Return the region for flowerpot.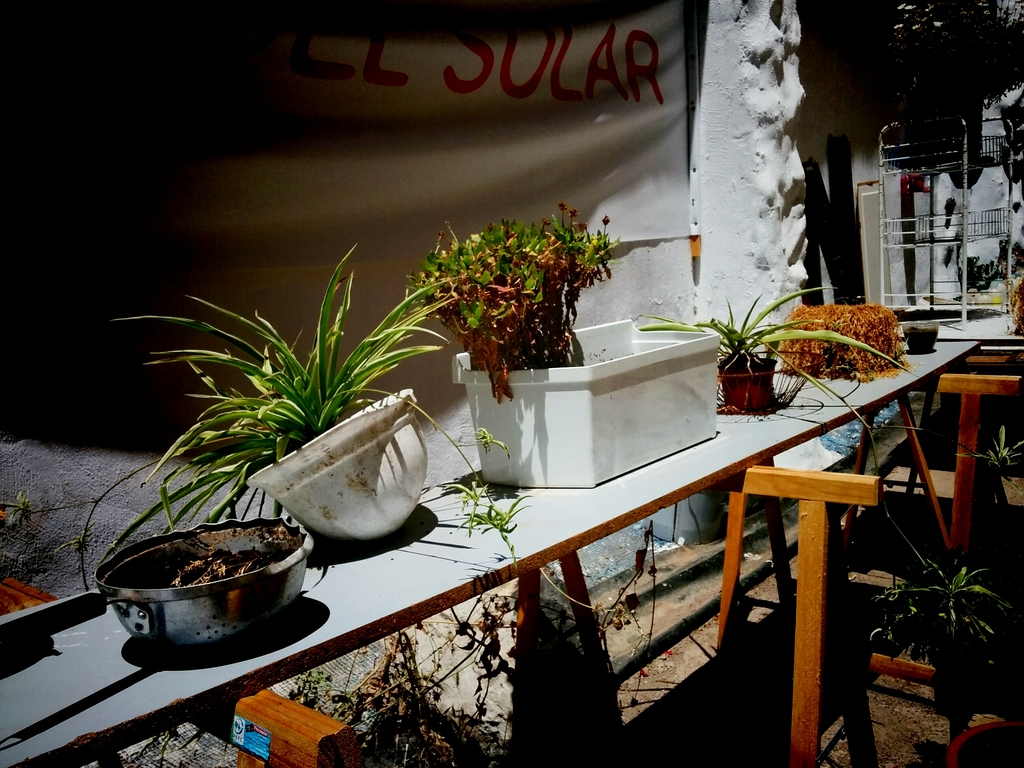
723:358:787:424.
